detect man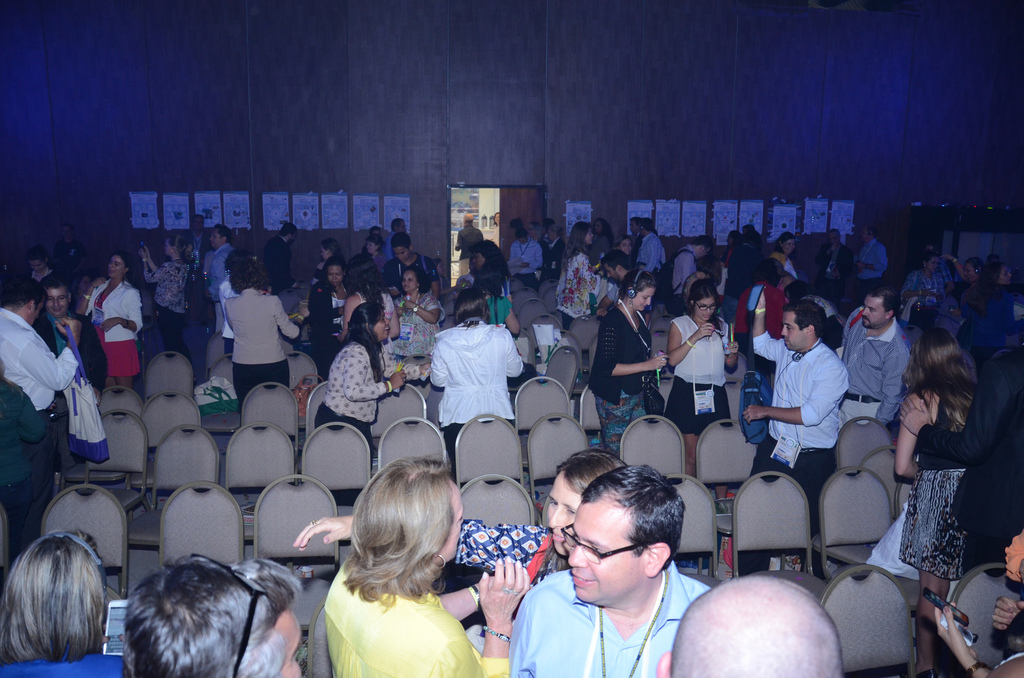
(left=745, top=291, right=851, bottom=574)
